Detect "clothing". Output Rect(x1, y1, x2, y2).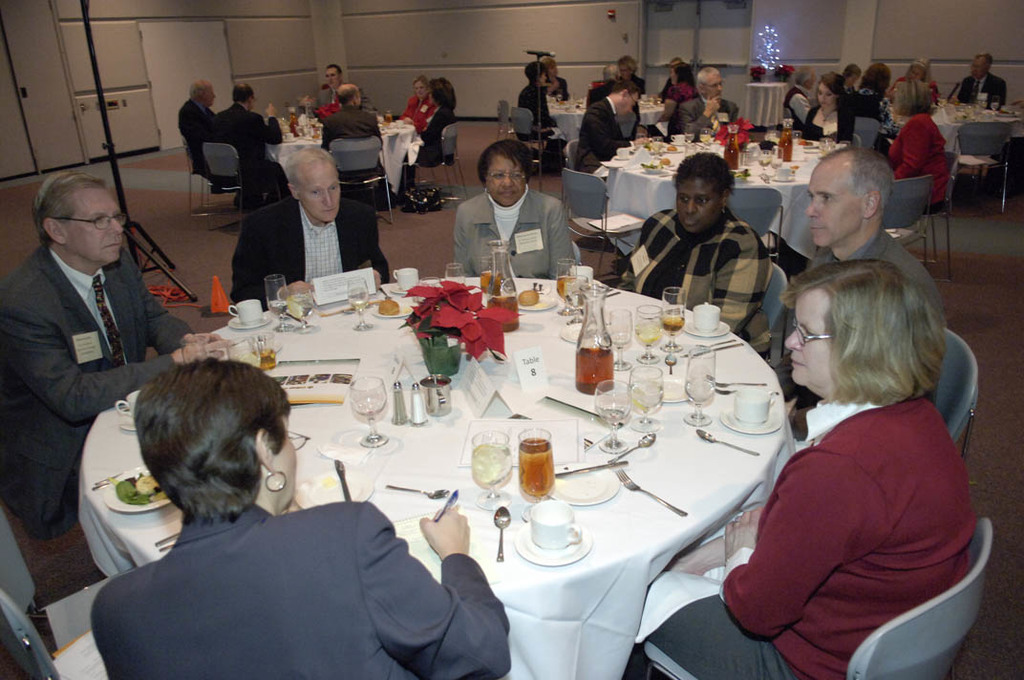
Rect(631, 387, 984, 679).
